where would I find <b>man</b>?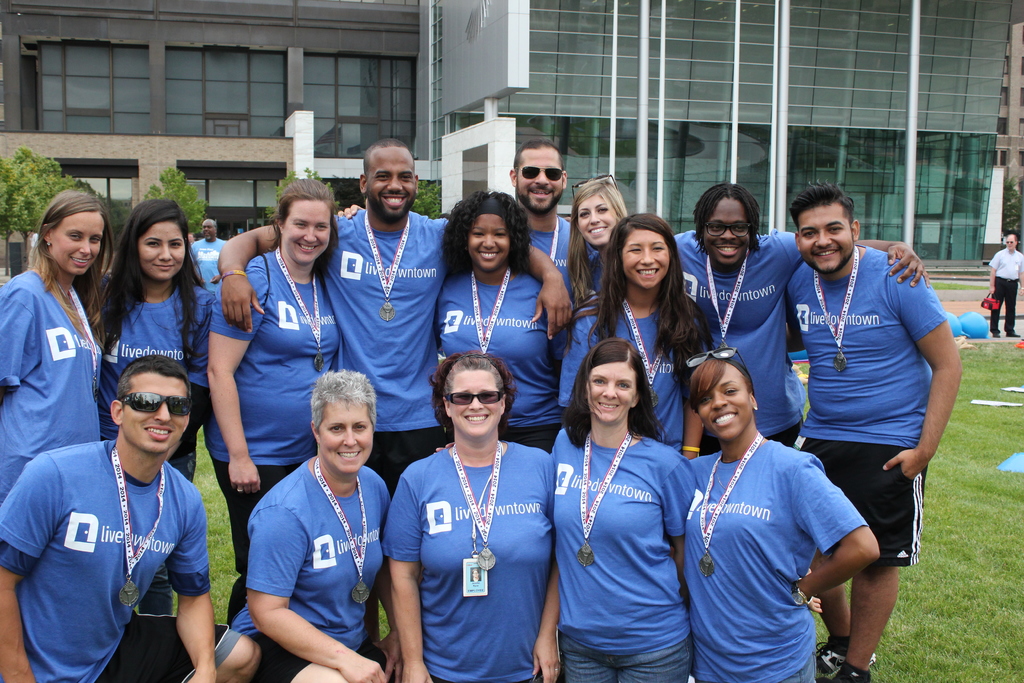
At <region>671, 183, 934, 457</region>.
